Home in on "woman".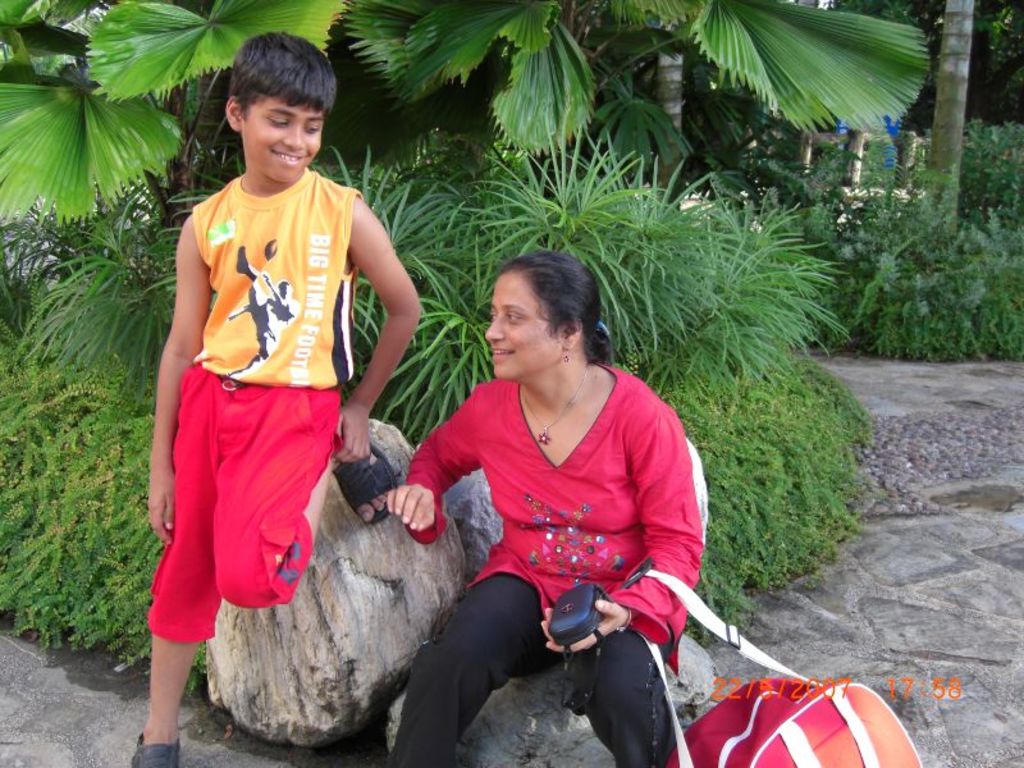
Homed in at bbox=[394, 247, 705, 758].
